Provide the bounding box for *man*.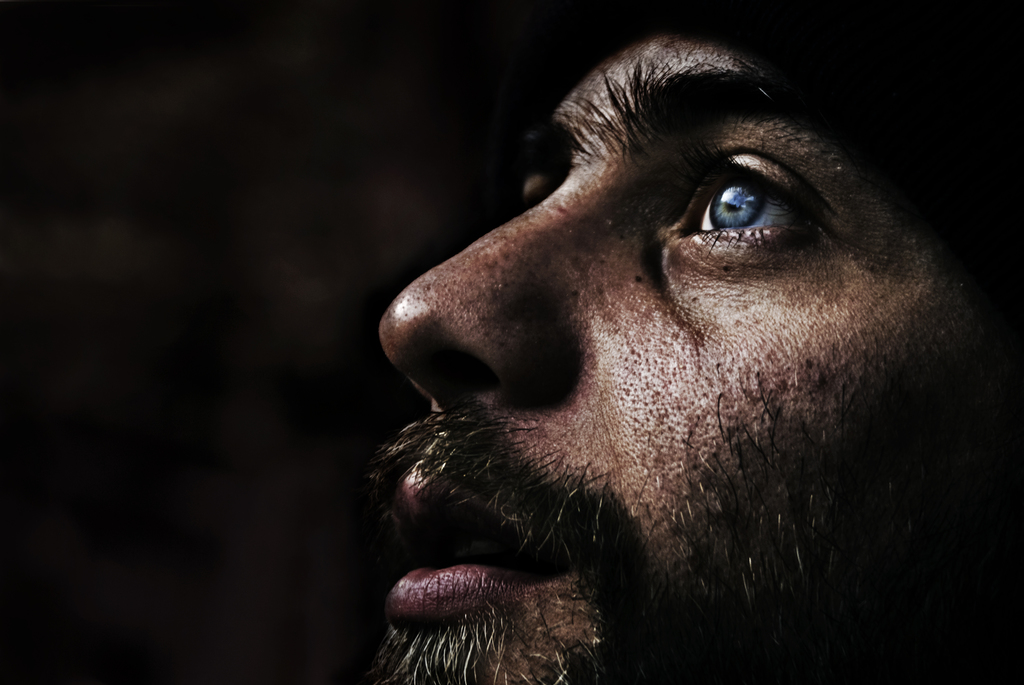
(321,45,1023,684).
